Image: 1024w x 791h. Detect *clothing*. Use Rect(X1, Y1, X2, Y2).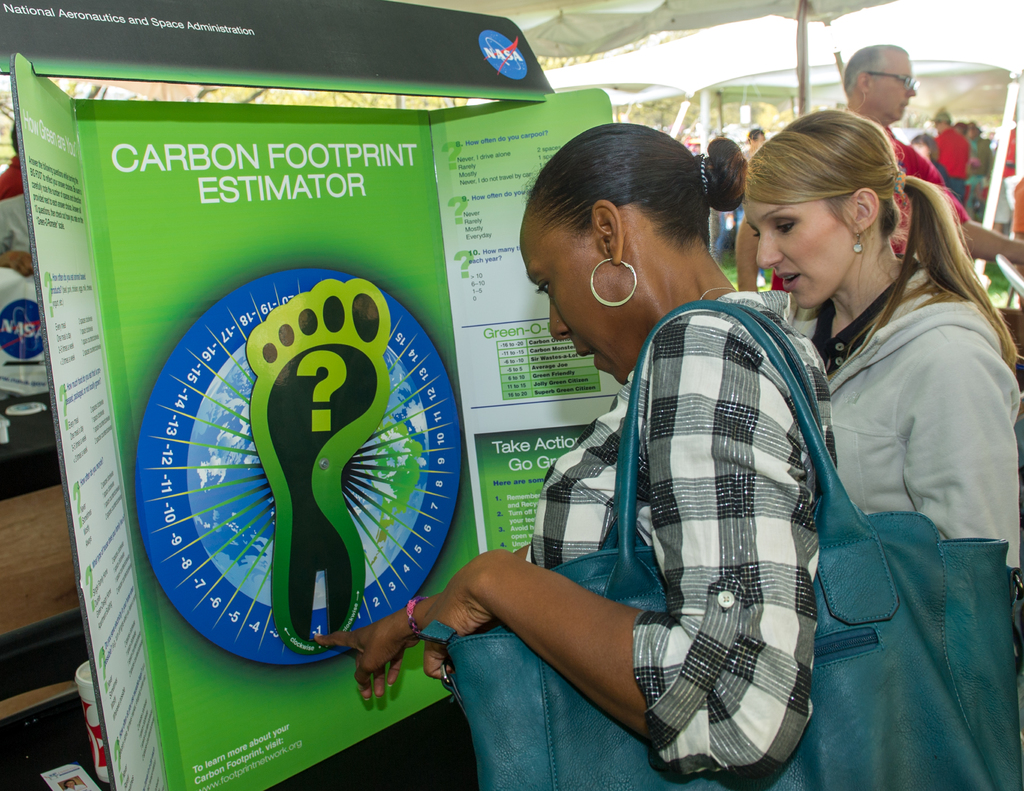
Rect(884, 119, 961, 265).
